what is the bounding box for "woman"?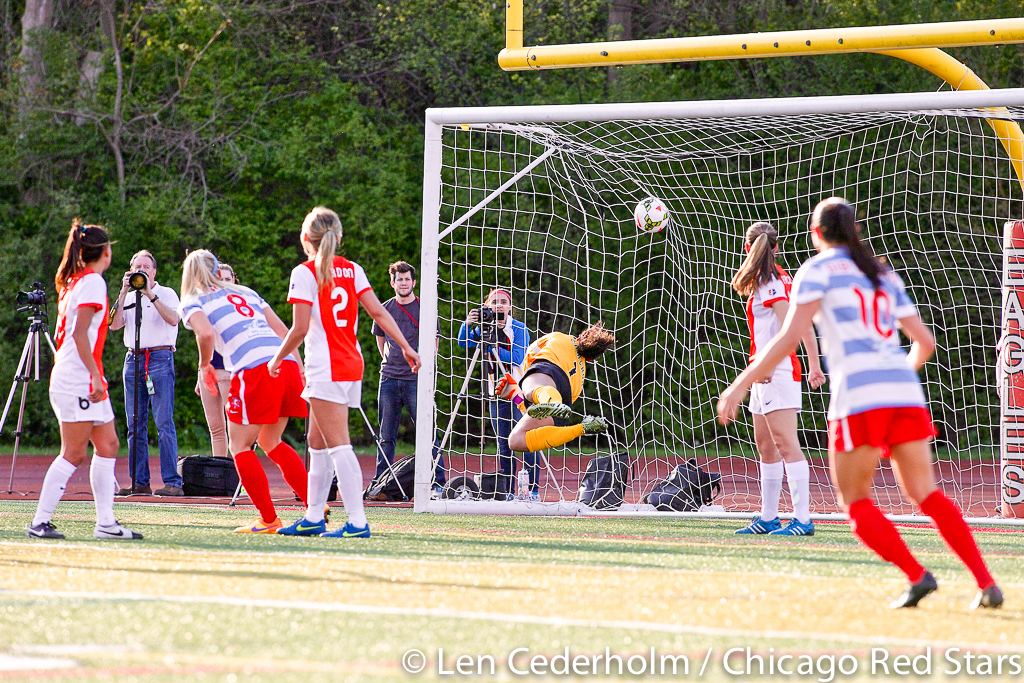
(left=710, top=192, right=1006, bottom=610).
